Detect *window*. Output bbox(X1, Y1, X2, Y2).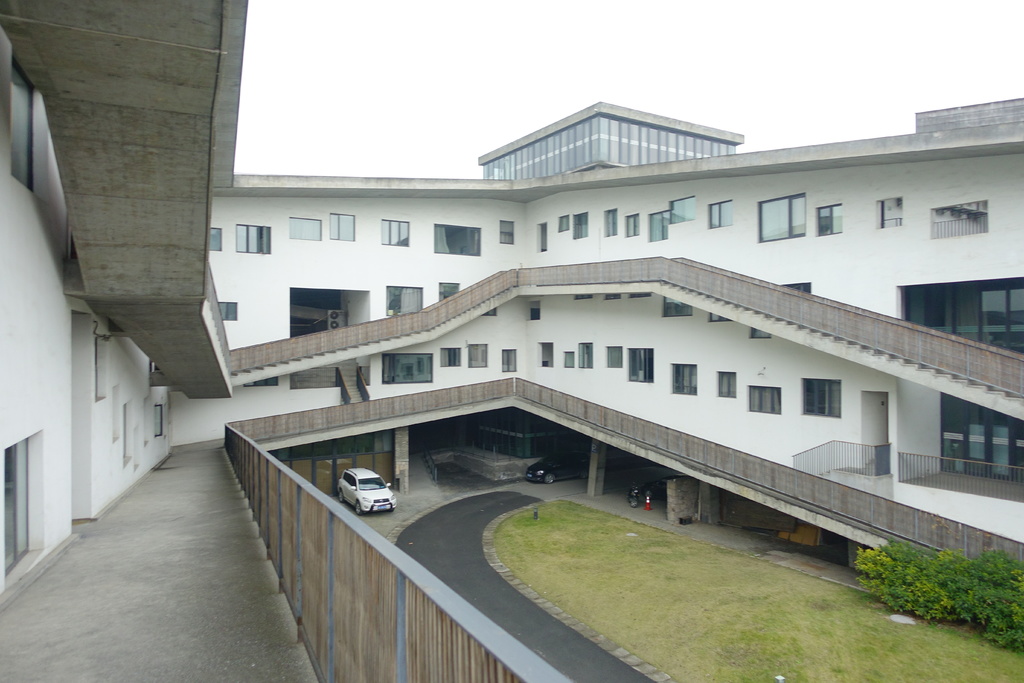
bbox(874, 195, 901, 233).
